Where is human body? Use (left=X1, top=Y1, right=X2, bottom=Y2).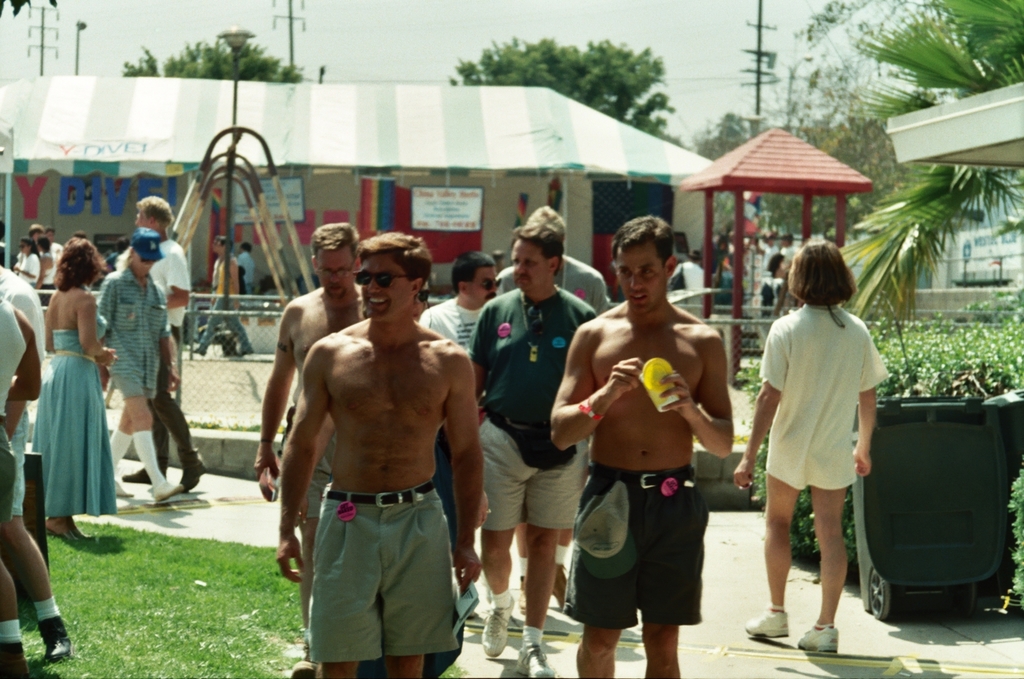
(left=465, top=289, right=599, bottom=678).
